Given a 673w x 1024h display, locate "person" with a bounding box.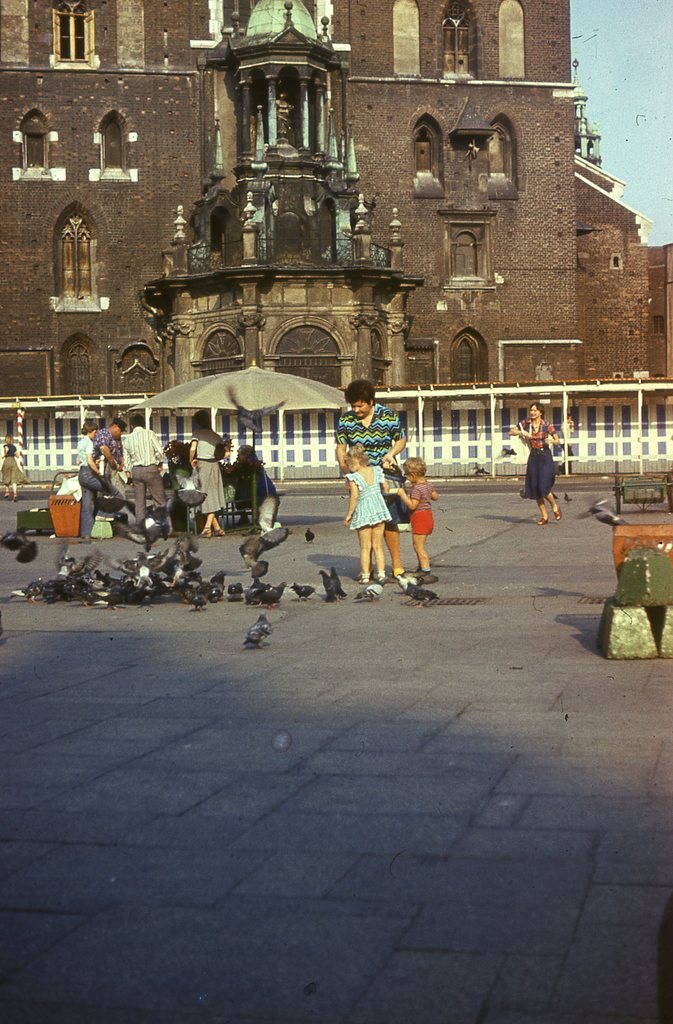
Located: detection(124, 419, 162, 531).
